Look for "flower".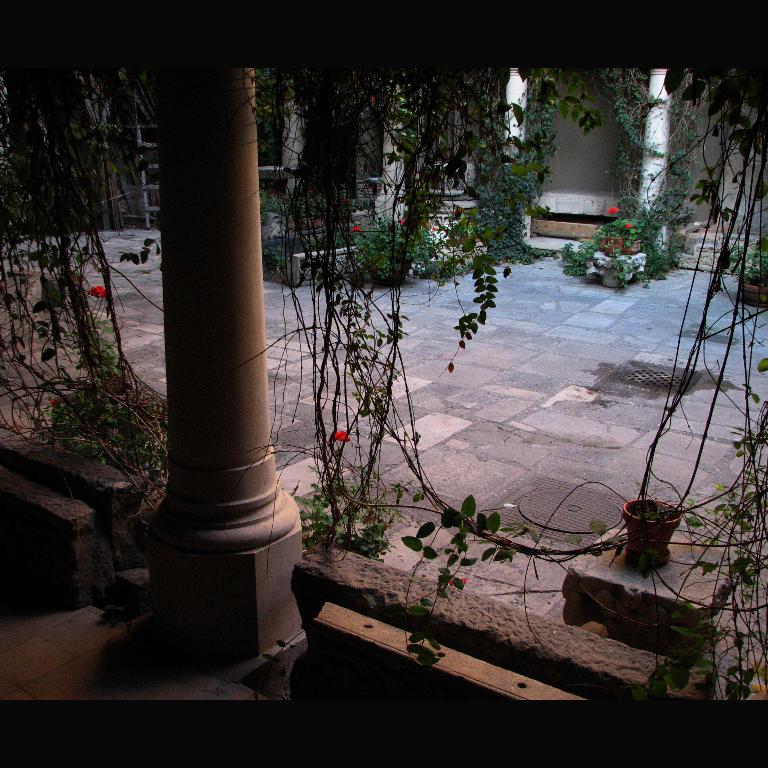
Found: rect(338, 427, 347, 443).
